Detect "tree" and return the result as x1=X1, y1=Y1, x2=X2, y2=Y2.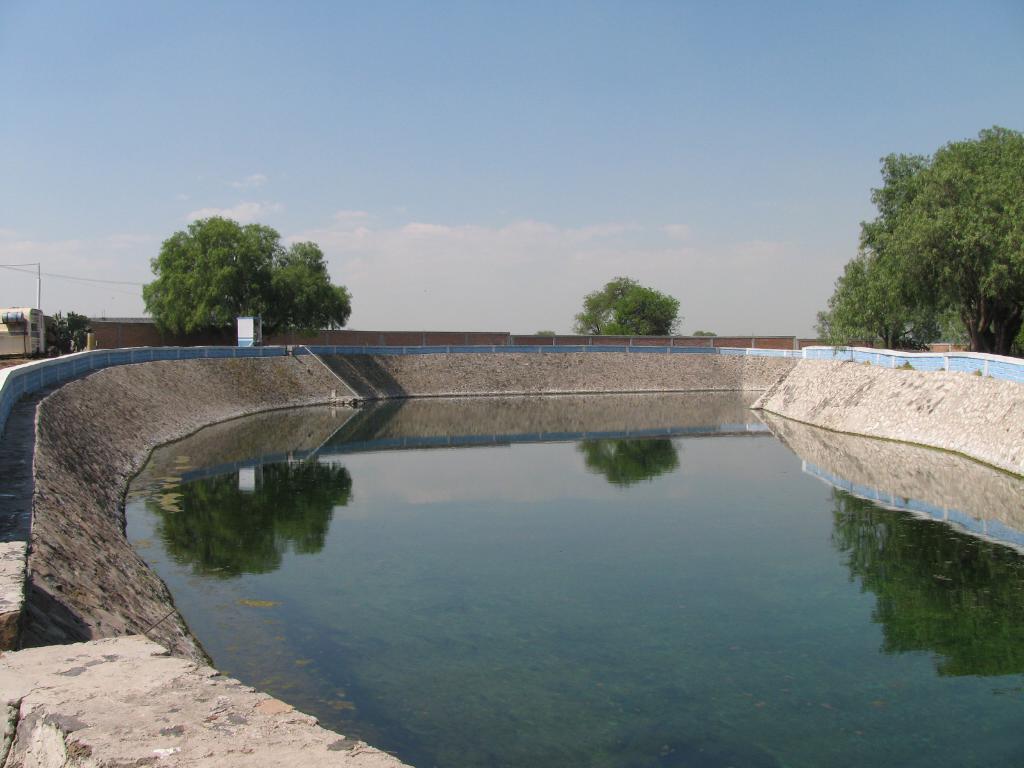
x1=139, y1=214, x2=356, y2=353.
